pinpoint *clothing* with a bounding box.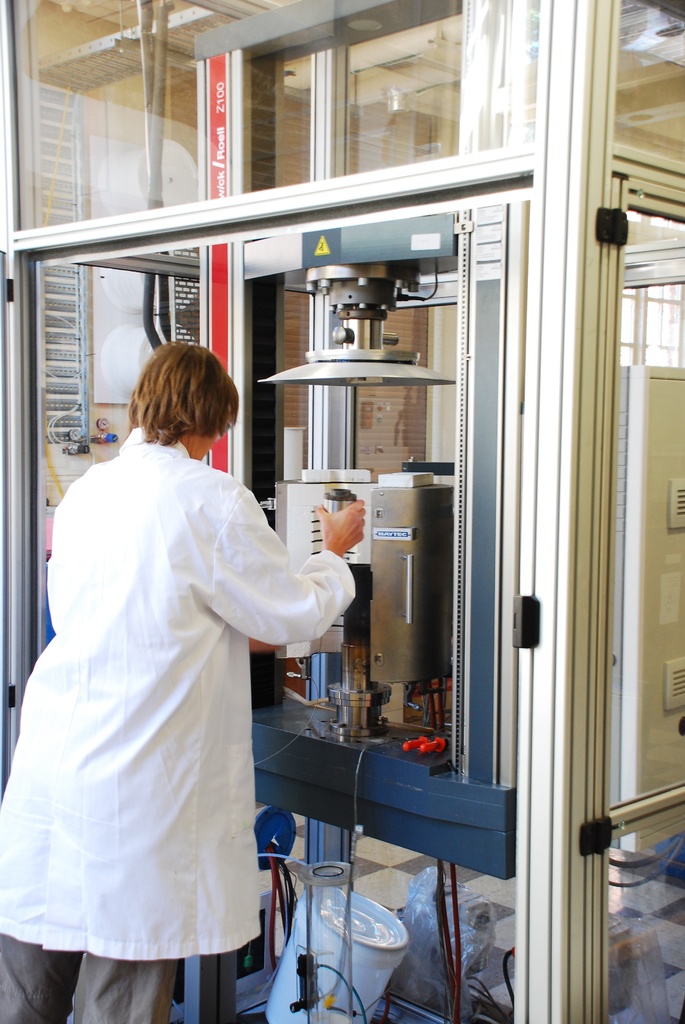
0,423,362,1023.
